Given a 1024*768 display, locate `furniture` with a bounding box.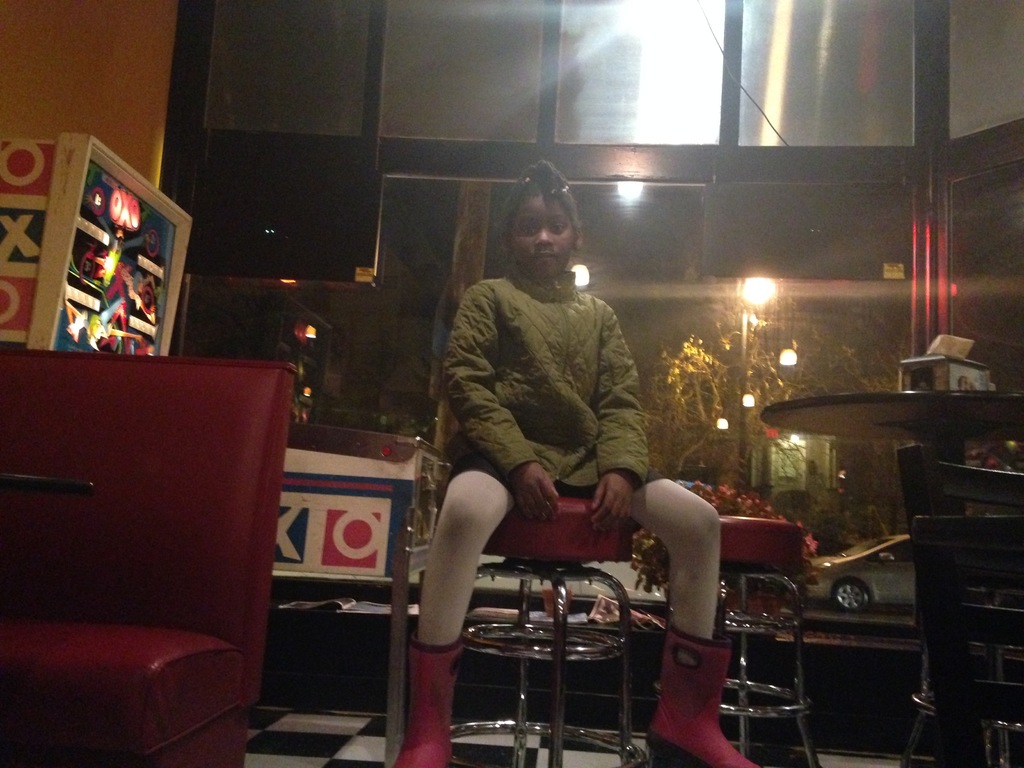
Located: [x1=719, y1=515, x2=826, y2=767].
